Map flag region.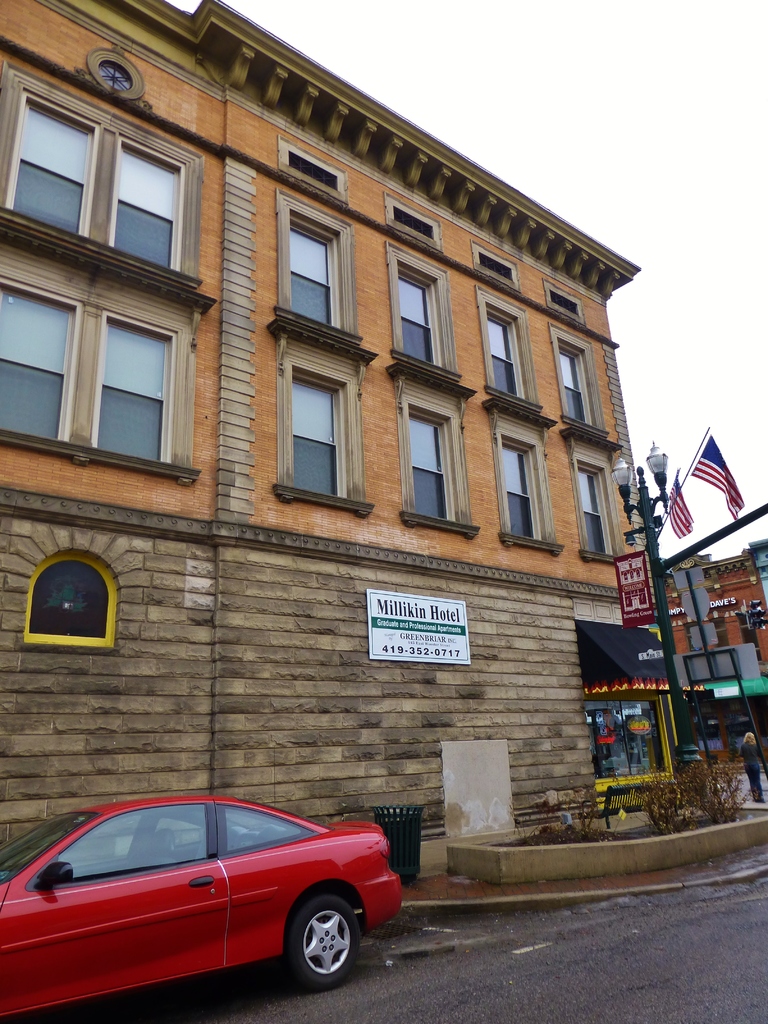
Mapped to <box>691,431,749,527</box>.
